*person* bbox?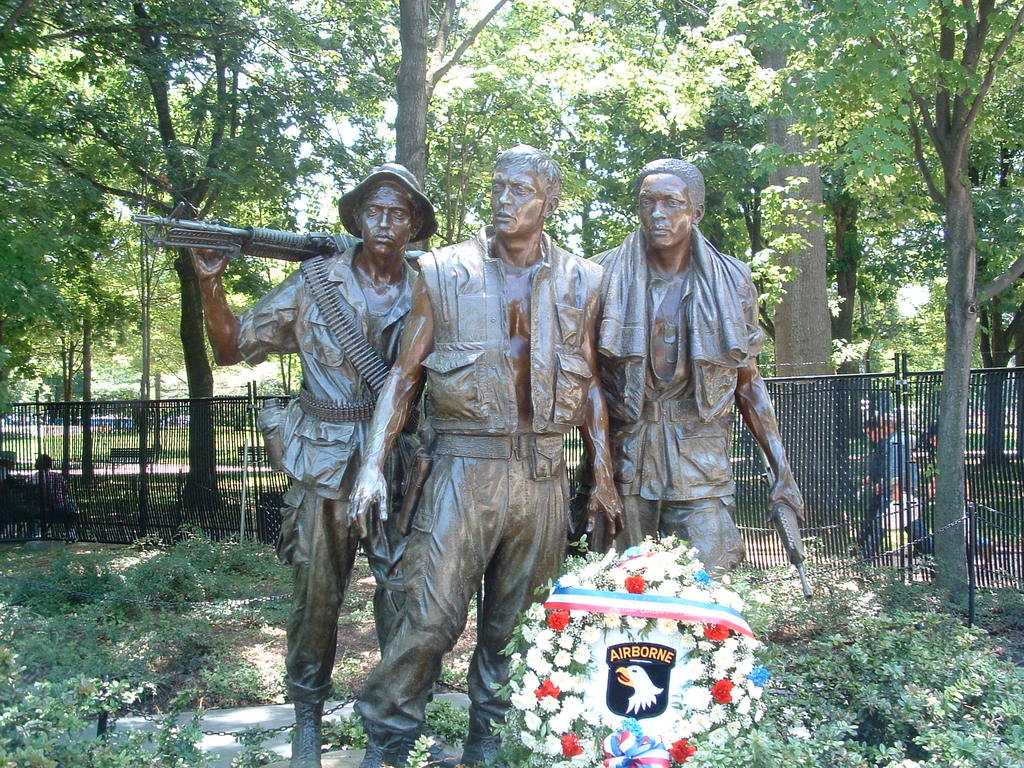
select_region(852, 425, 900, 565)
